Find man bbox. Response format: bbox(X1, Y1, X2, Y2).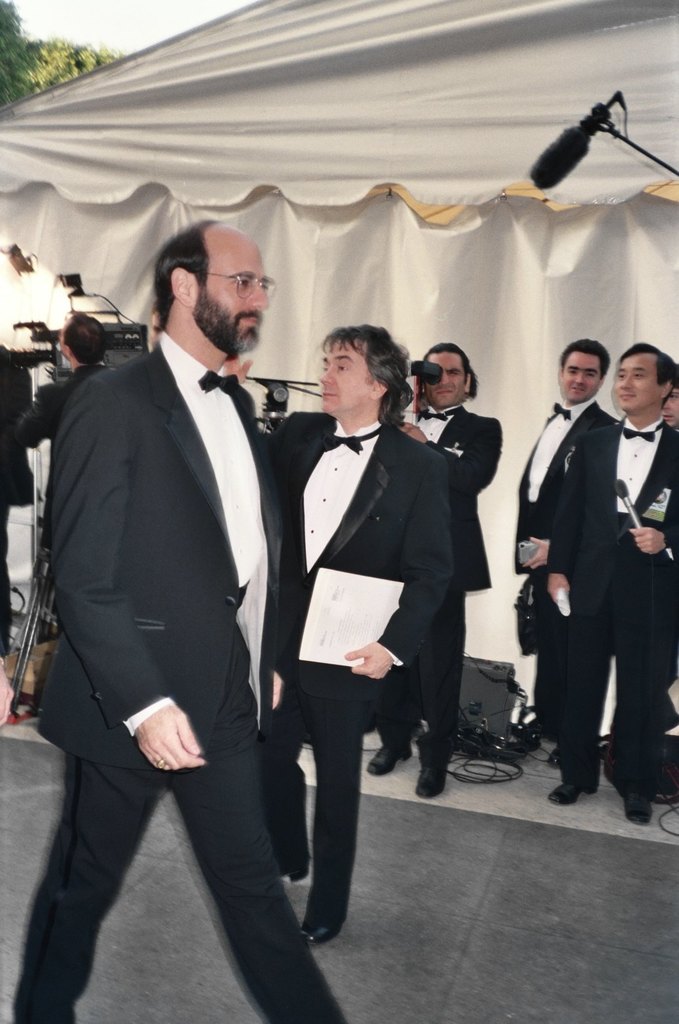
bbox(550, 342, 678, 827).
